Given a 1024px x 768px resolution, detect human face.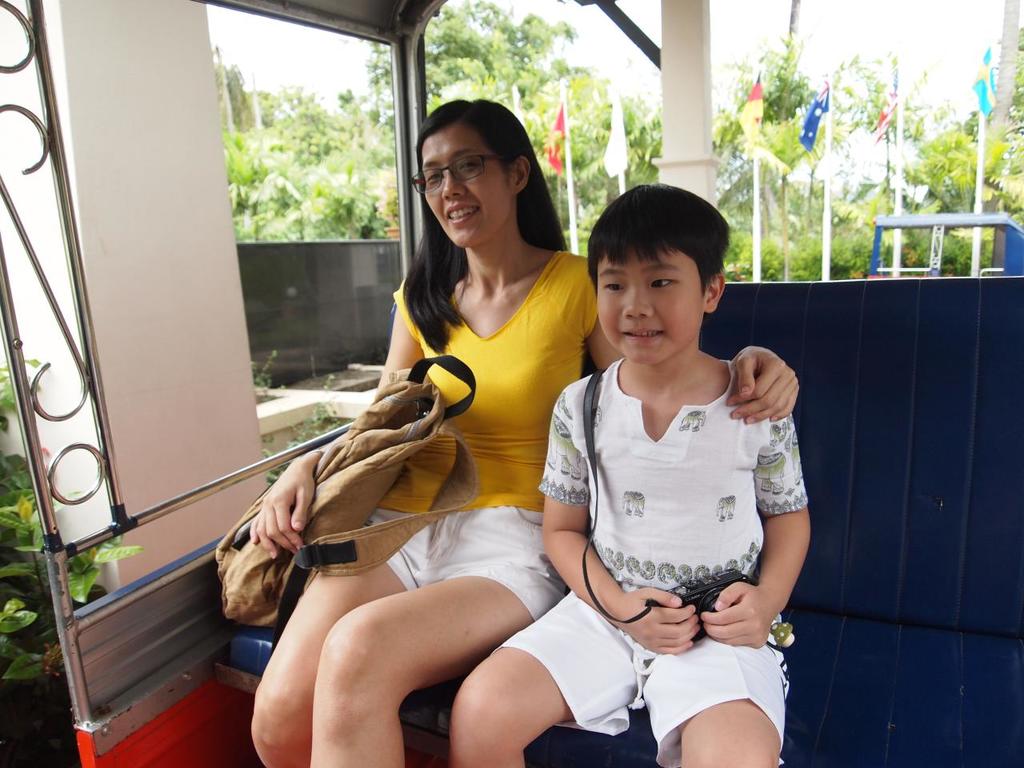
(left=605, top=252, right=701, bottom=360).
